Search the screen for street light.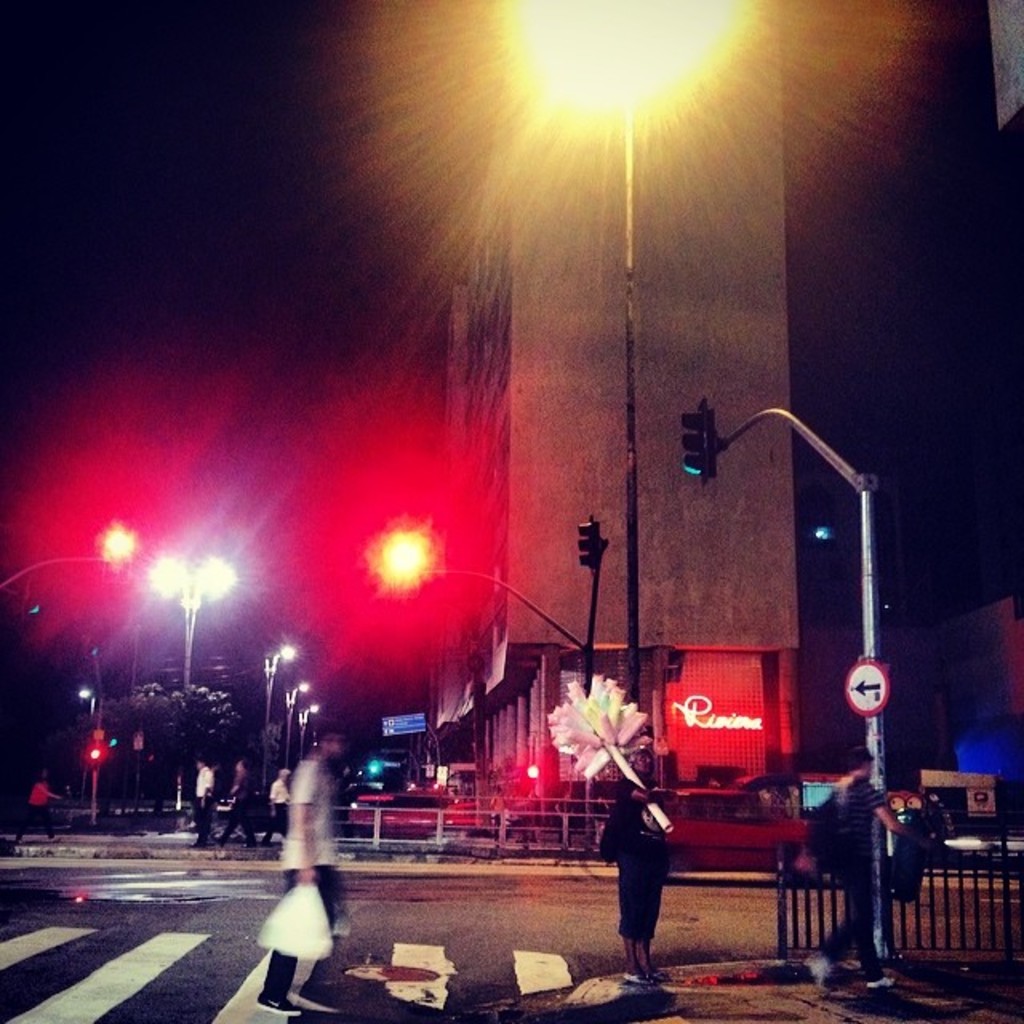
Found at pyautogui.locateOnScreen(142, 555, 248, 816).
